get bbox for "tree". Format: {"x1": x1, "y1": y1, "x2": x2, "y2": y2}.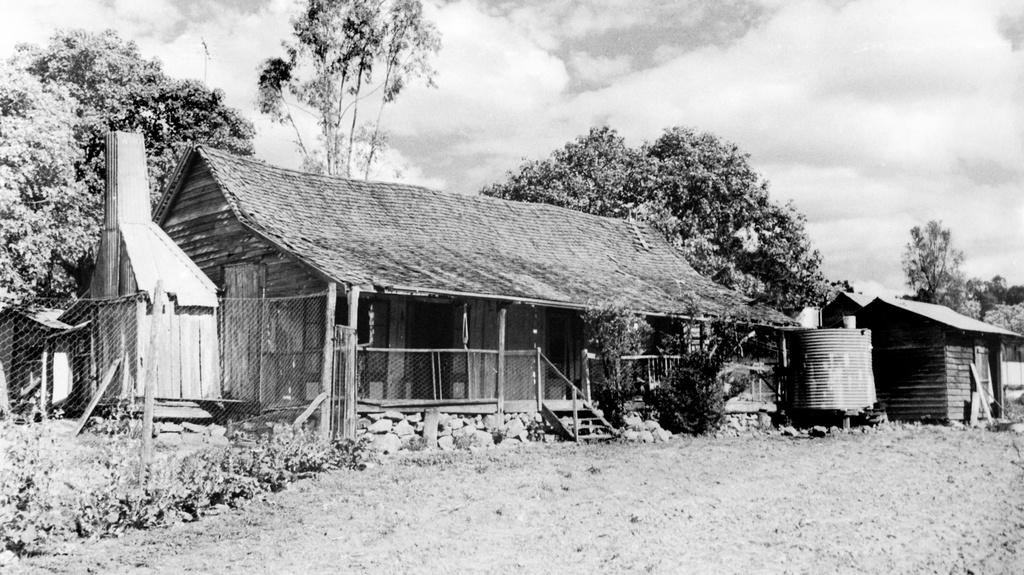
{"x1": 474, "y1": 116, "x2": 728, "y2": 418}.
